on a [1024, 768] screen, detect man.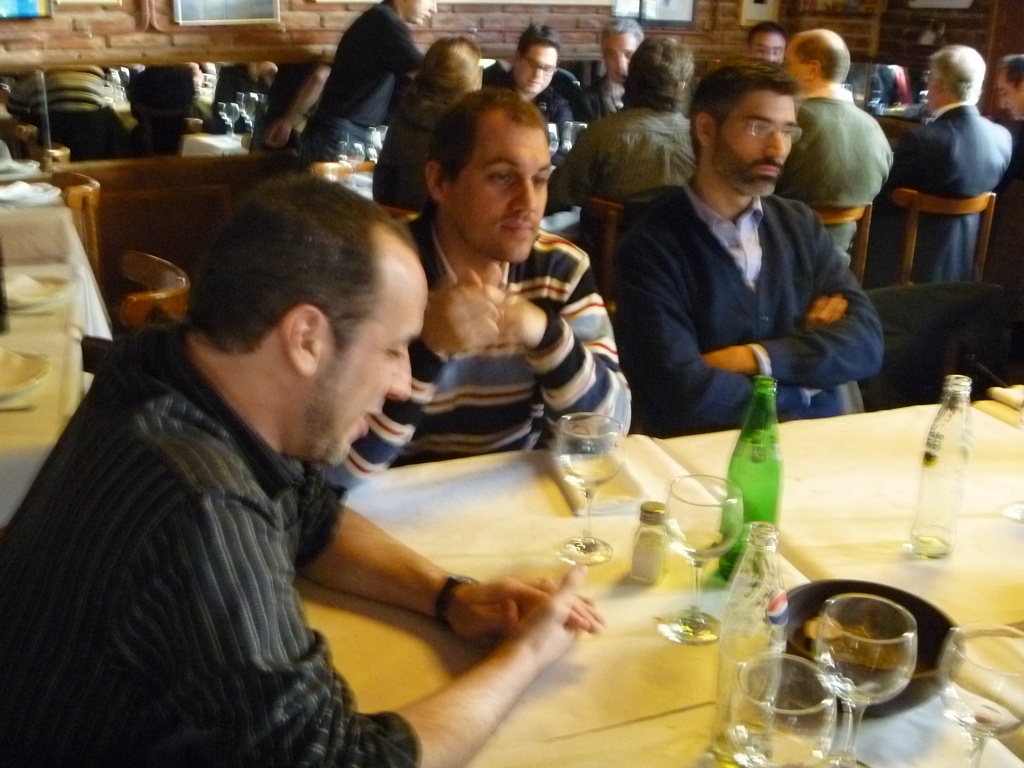
x1=321, y1=0, x2=435, y2=159.
